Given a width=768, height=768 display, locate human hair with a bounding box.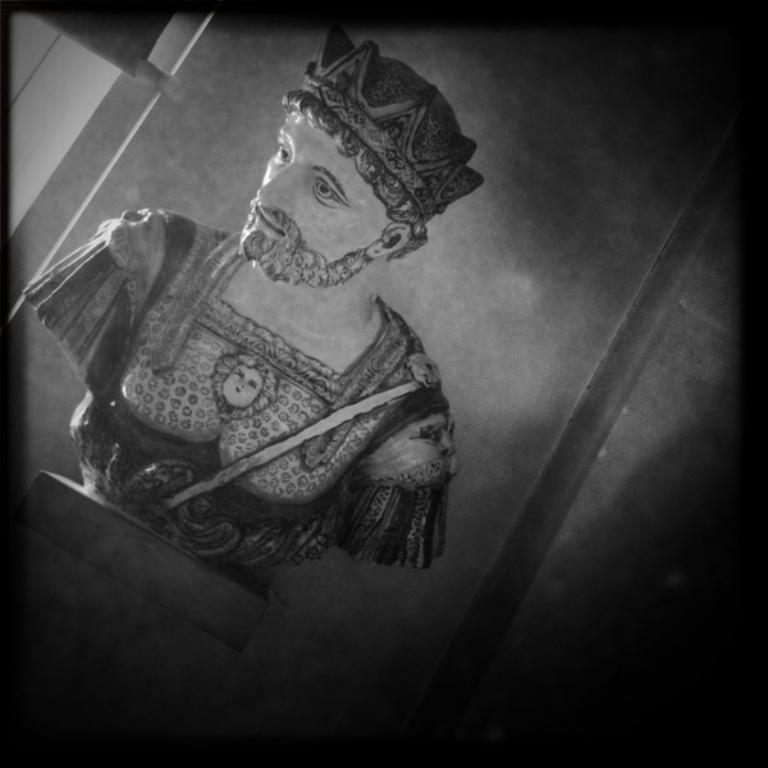
Located: 284, 86, 428, 262.
